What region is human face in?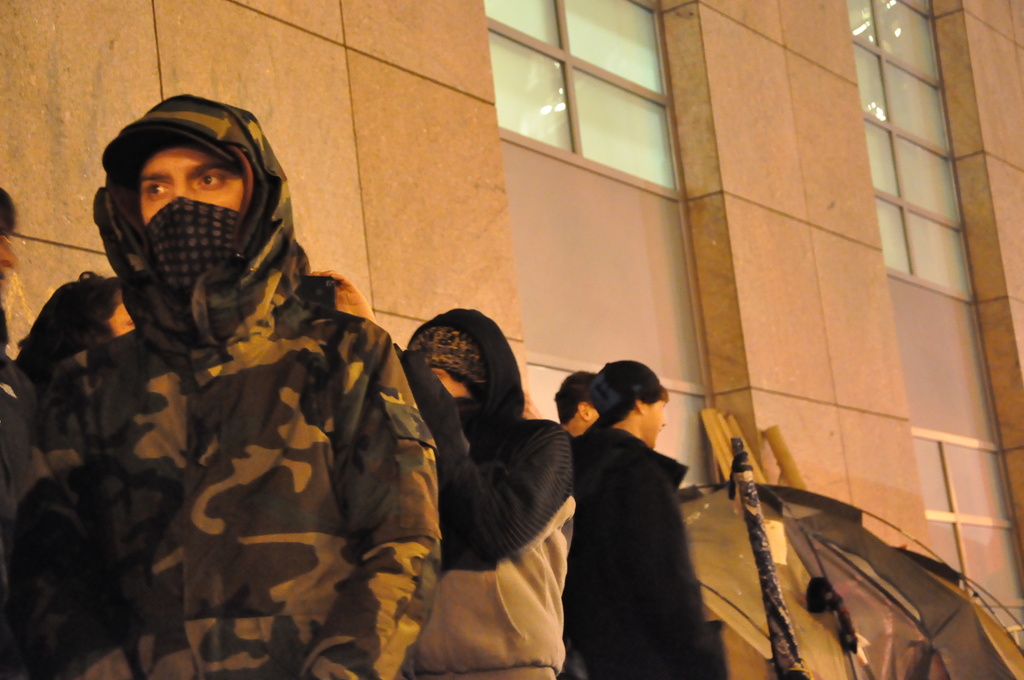
436,365,469,398.
